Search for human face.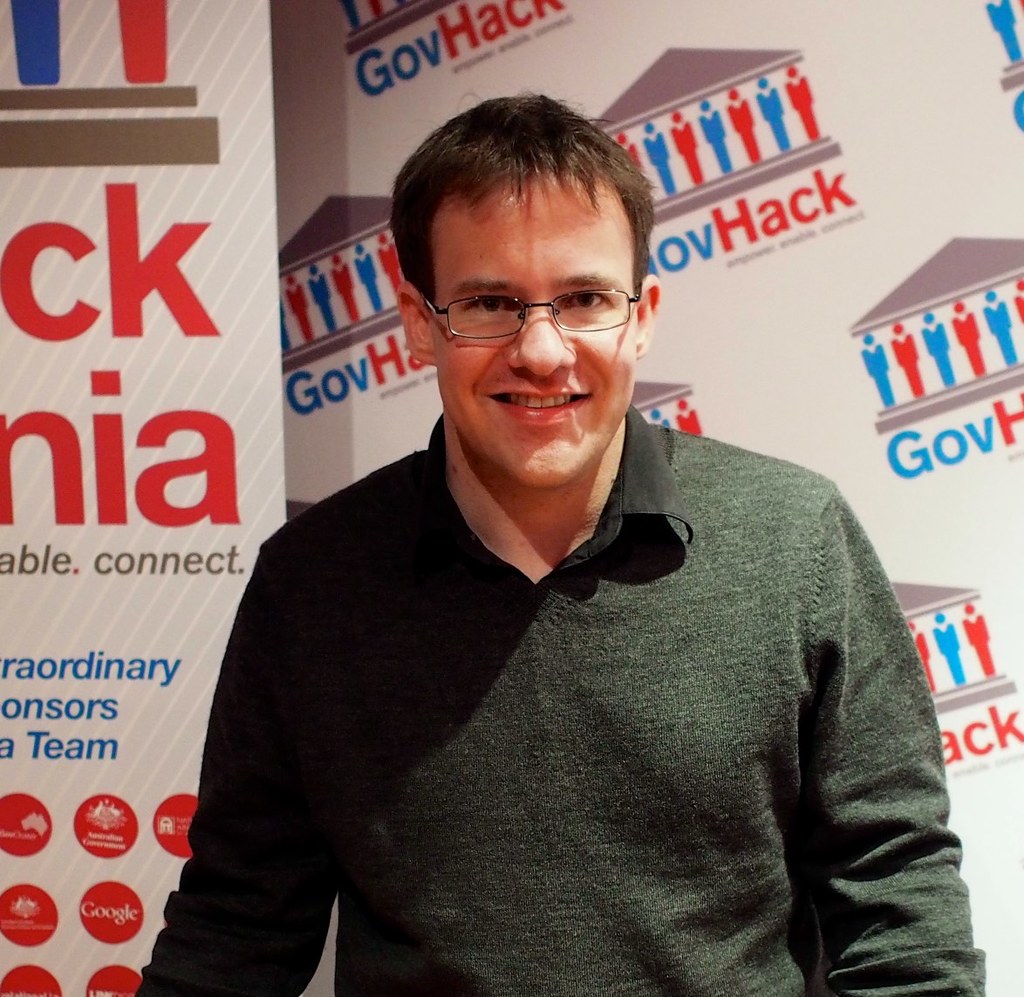
Found at crop(440, 165, 646, 475).
